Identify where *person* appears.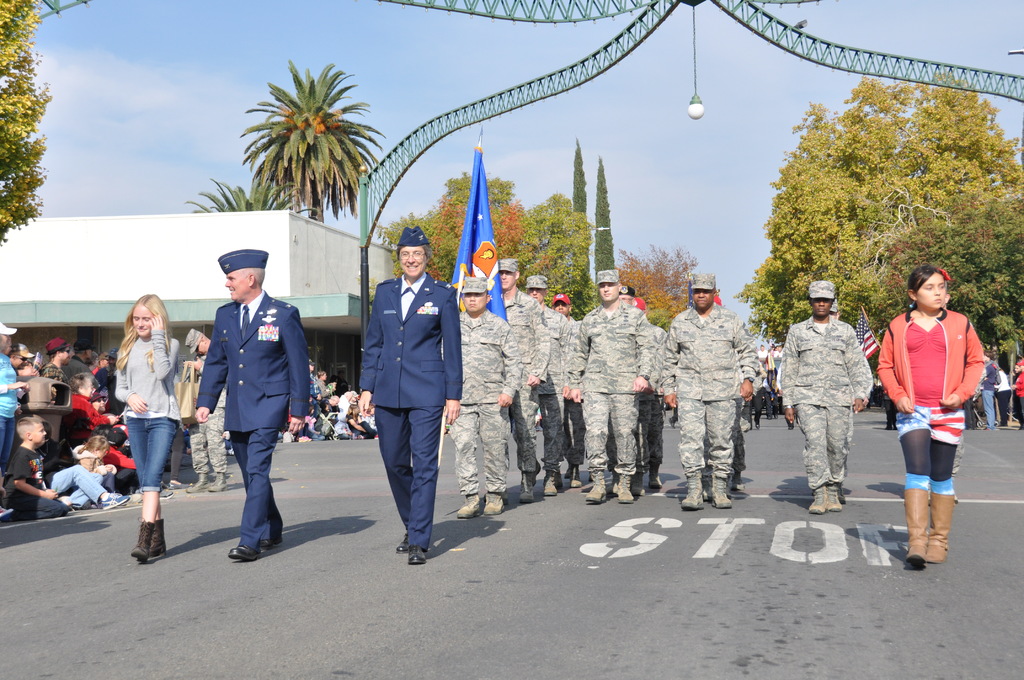
Appears at detection(351, 226, 464, 565).
